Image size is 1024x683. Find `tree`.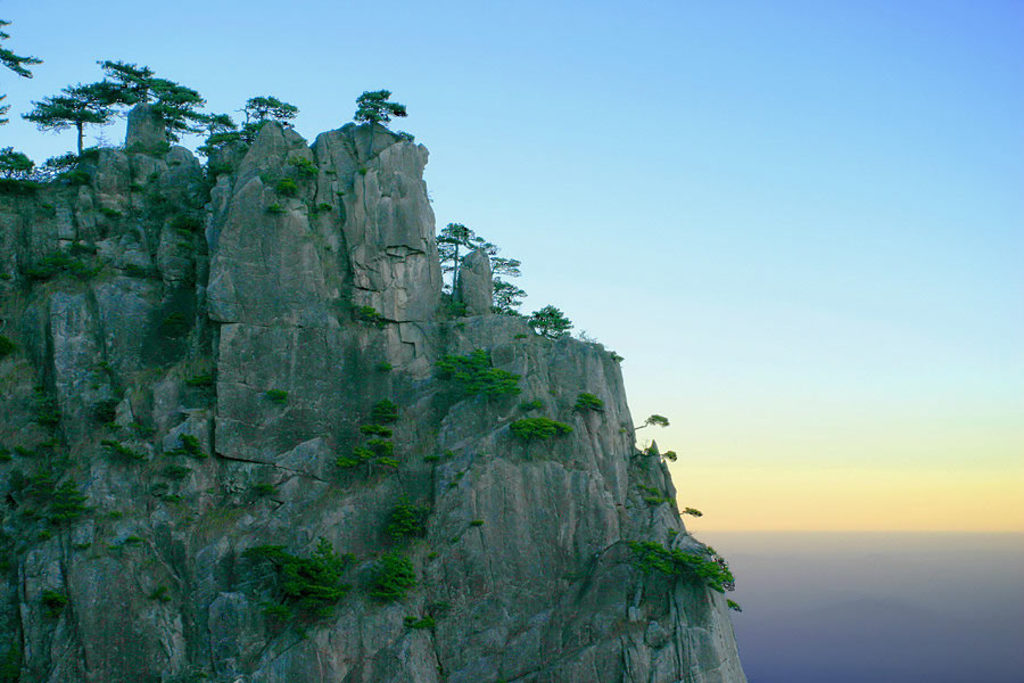
x1=526, y1=304, x2=572, y2=336.
